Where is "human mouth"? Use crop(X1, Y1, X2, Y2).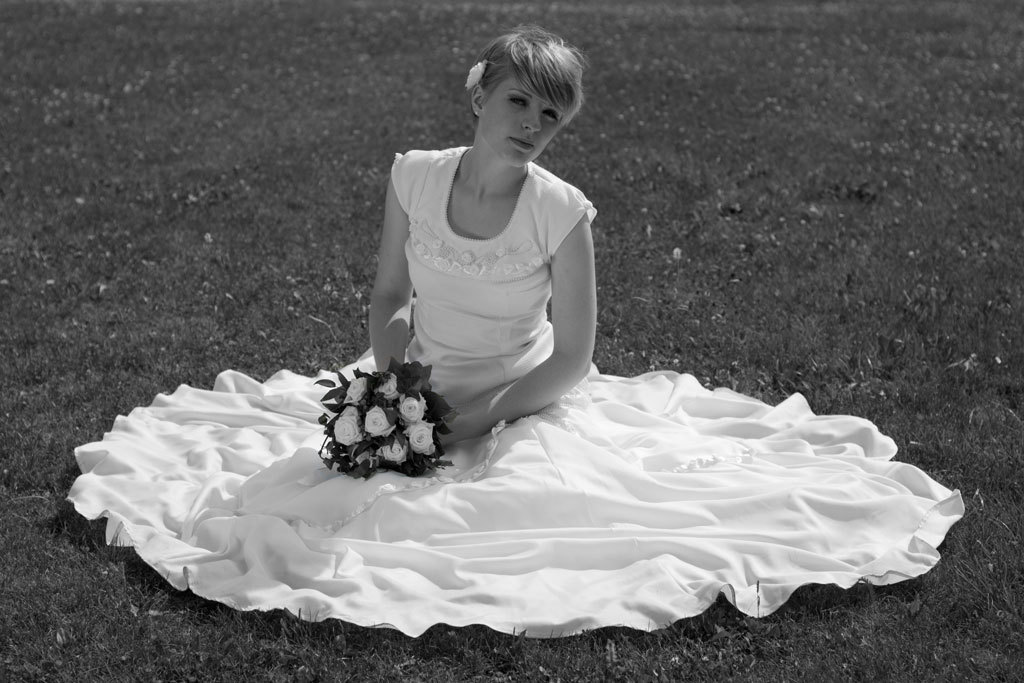
crop(513, 139, 536, 149).
